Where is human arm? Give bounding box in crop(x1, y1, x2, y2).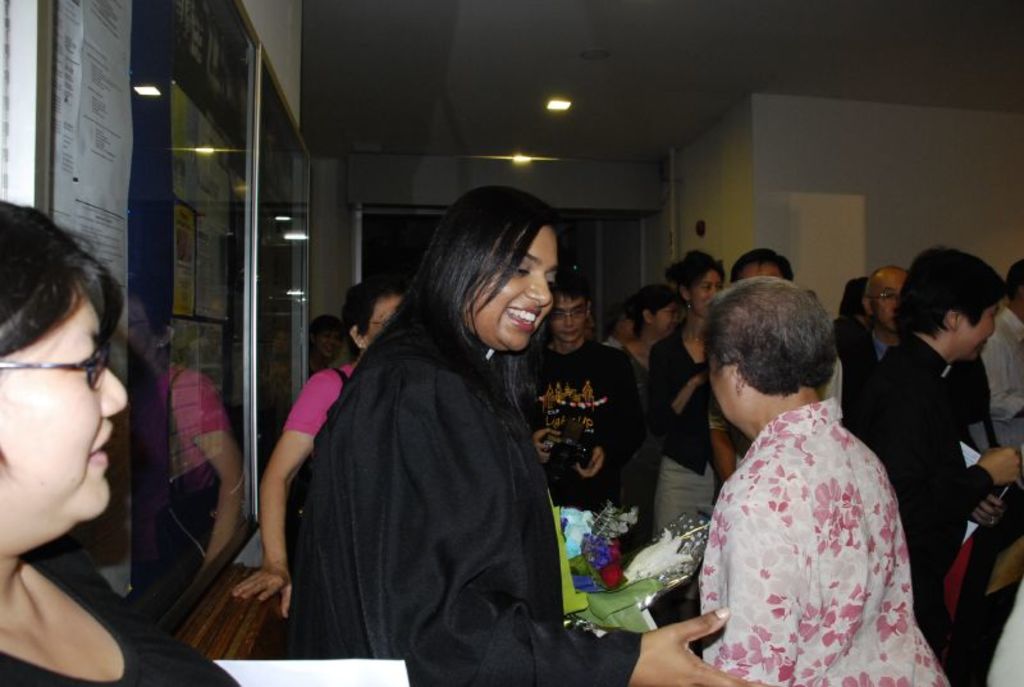
crop(708, 482, 813, 686).
